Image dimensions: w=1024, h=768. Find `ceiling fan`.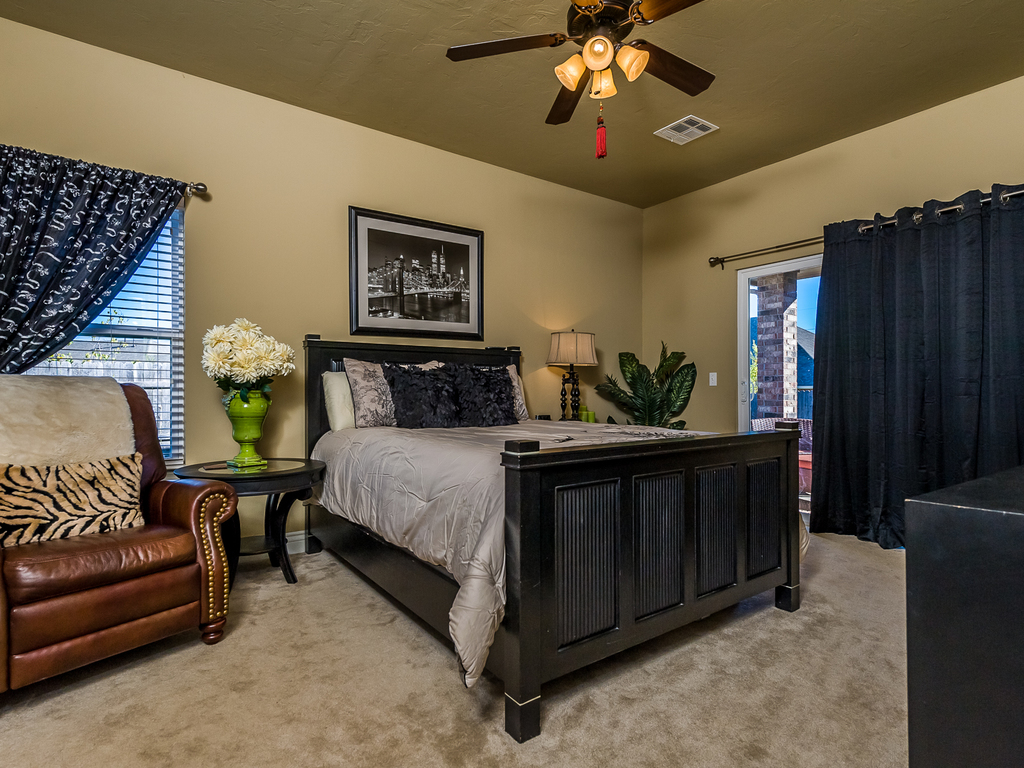
bbox(452, 4, 737, 143).
